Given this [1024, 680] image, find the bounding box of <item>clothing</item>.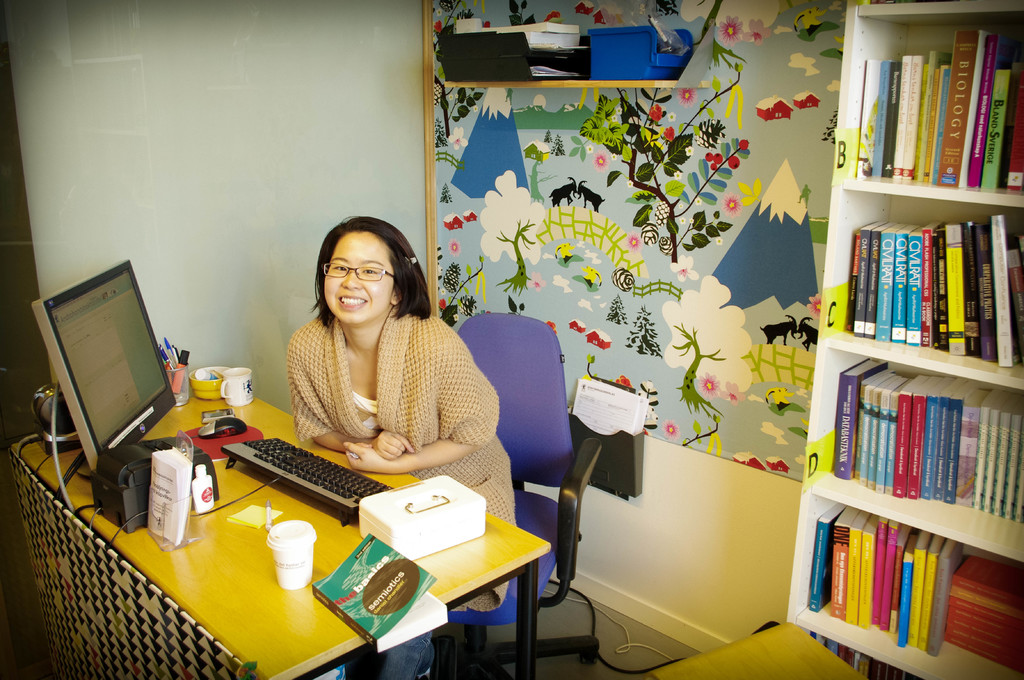
287, 305, 516, 678.
